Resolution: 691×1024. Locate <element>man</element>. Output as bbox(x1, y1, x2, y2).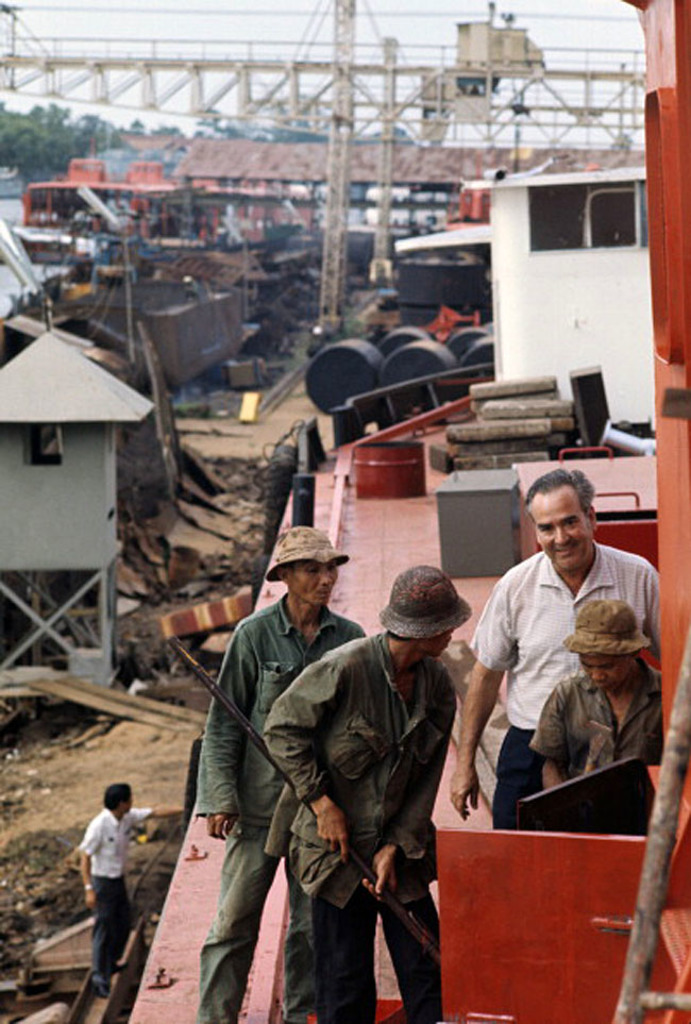
bbox(267, 561, 473, 1023).
